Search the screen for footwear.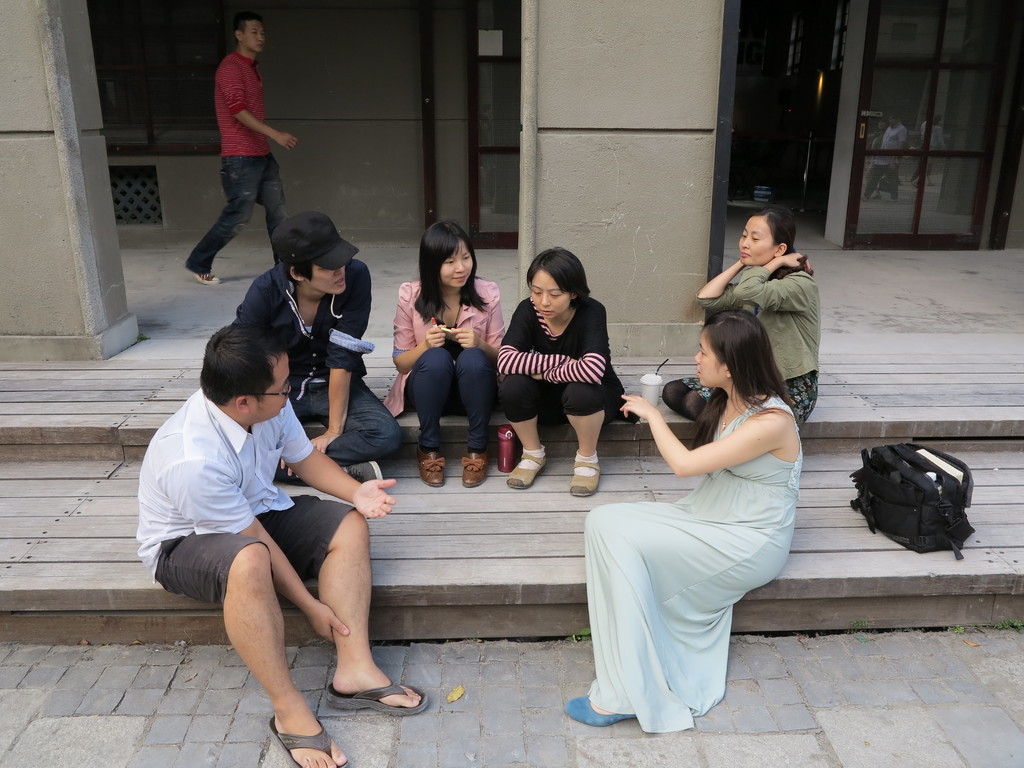
Found at 183:264:223:283.
